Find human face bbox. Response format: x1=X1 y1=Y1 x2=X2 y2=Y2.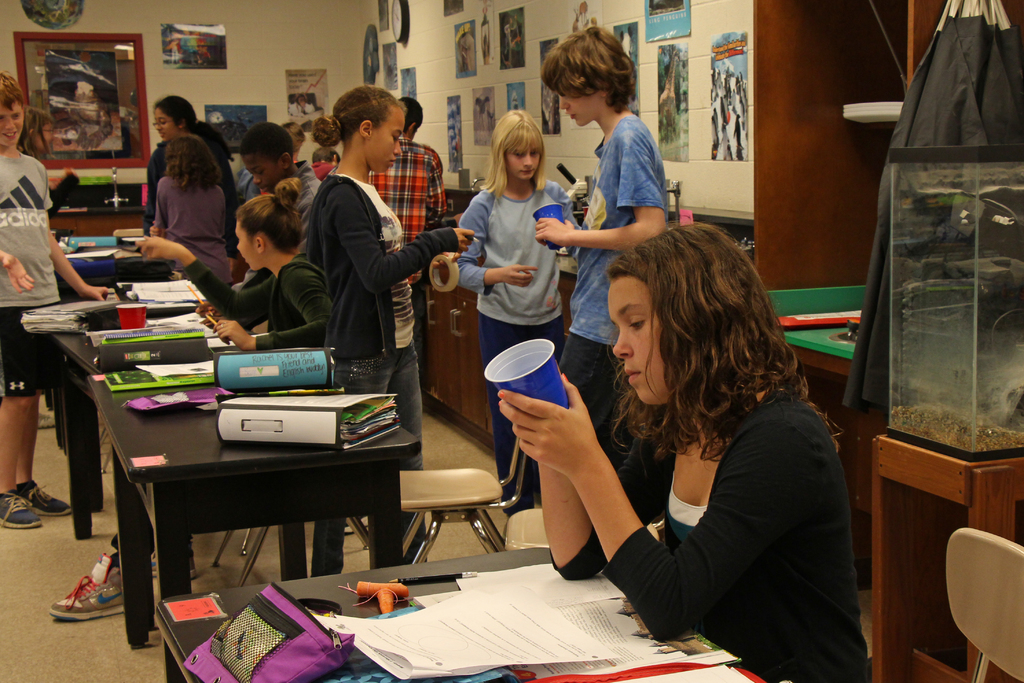
x1=244 y1=156 x2=275 y2=192.
